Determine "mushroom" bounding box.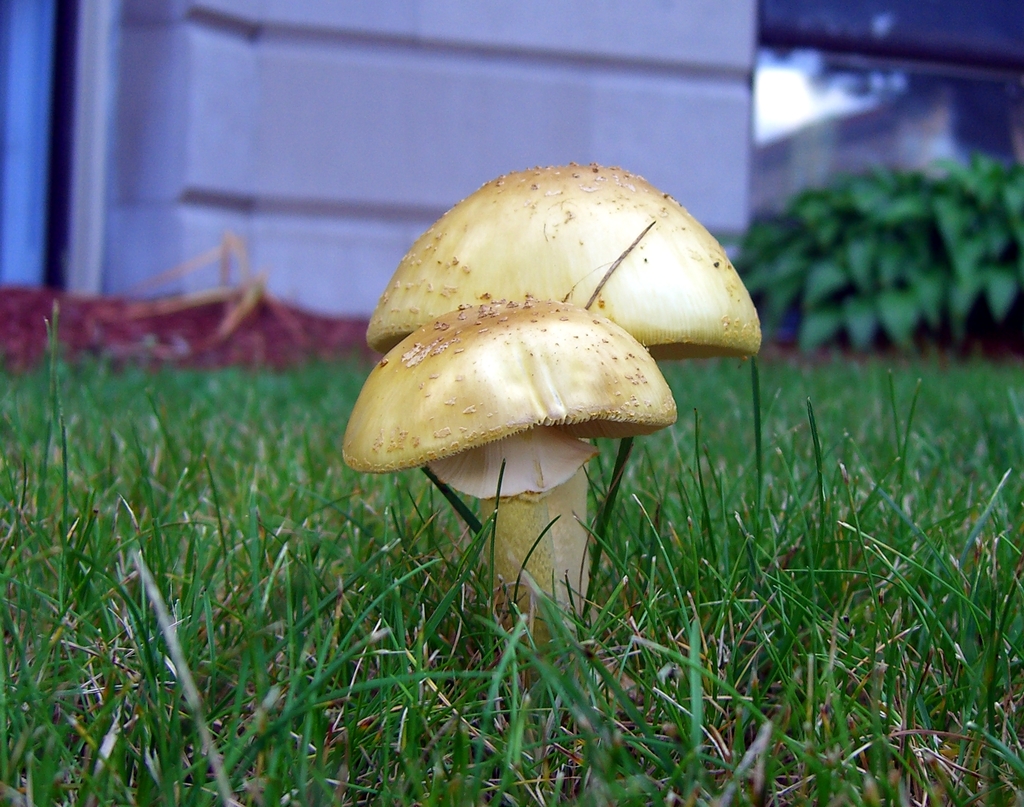
Determined: l=366, t=163, r=761, b=708.
